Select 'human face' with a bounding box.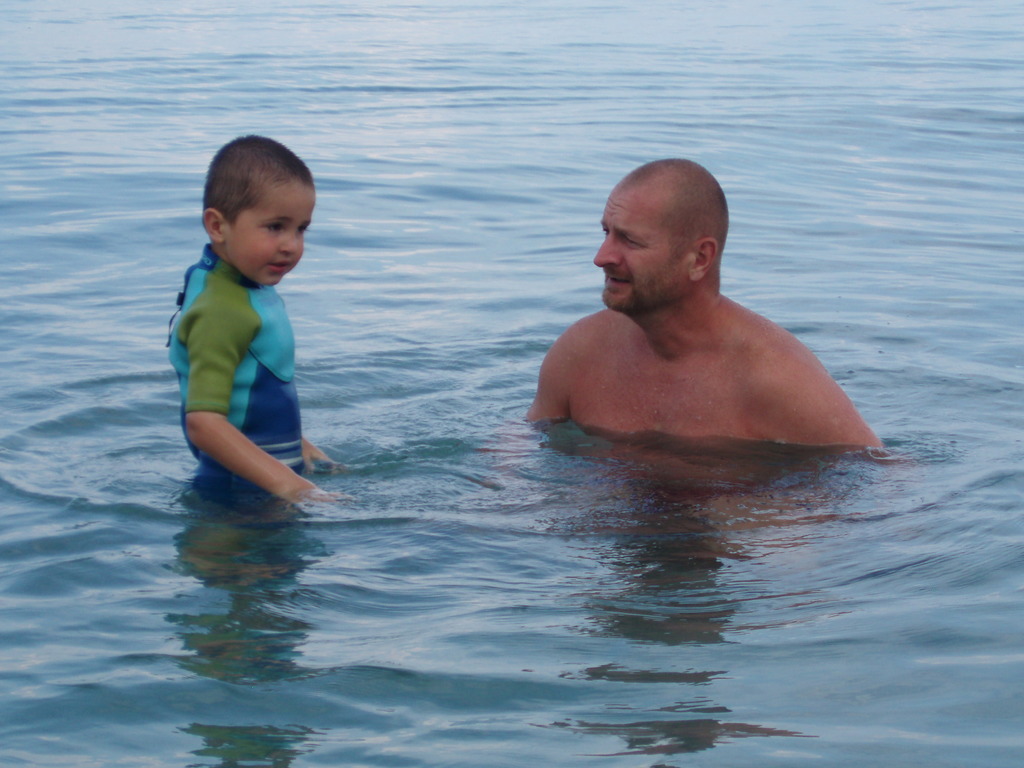
595/193/678/314.
